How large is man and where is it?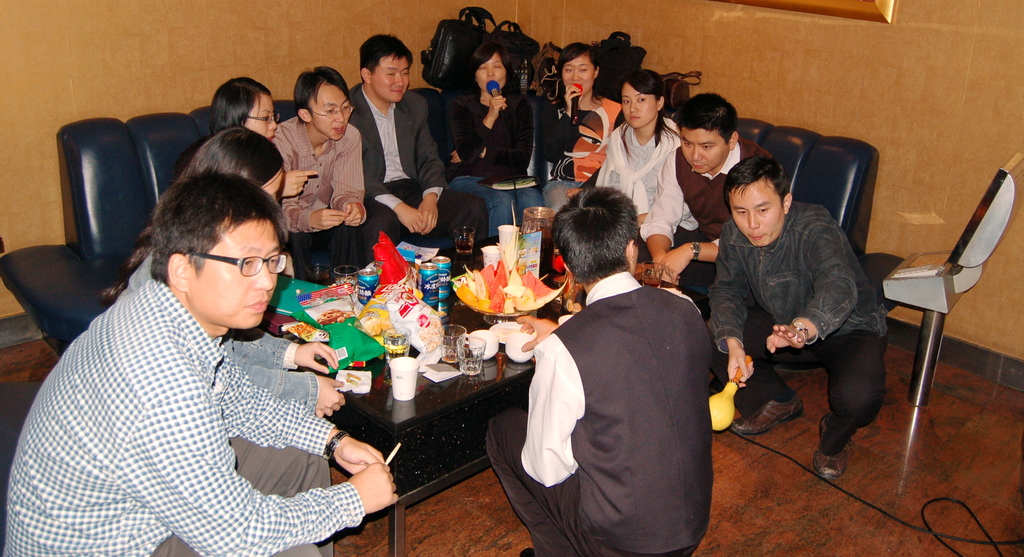
Bounding box: crop(482, 181, 724, 556).
